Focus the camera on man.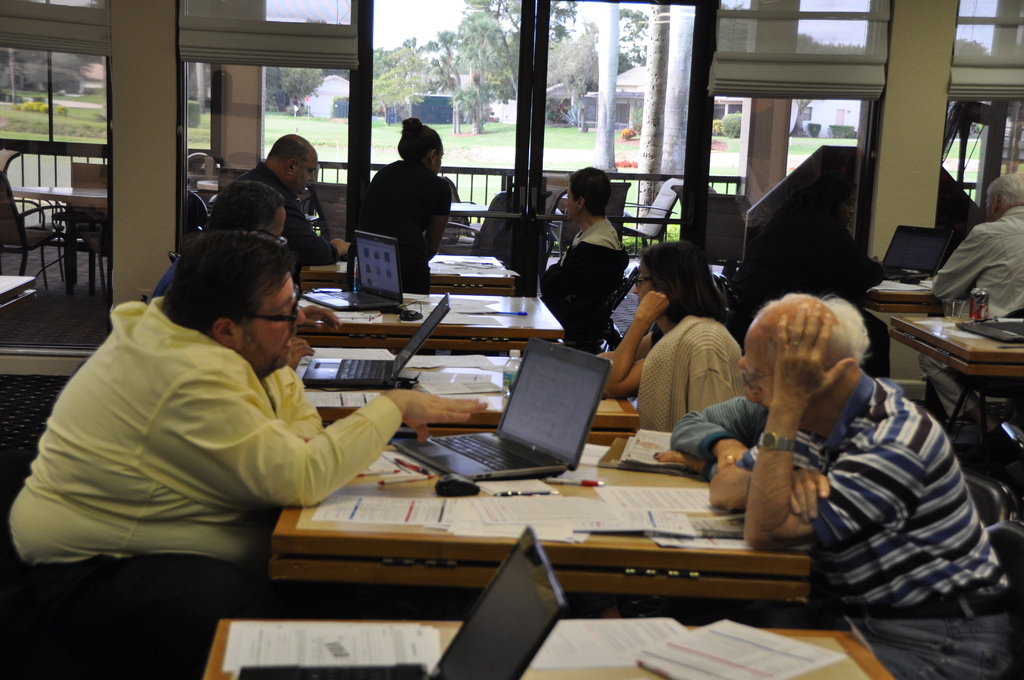
Focus region: (229,136,358,265).
